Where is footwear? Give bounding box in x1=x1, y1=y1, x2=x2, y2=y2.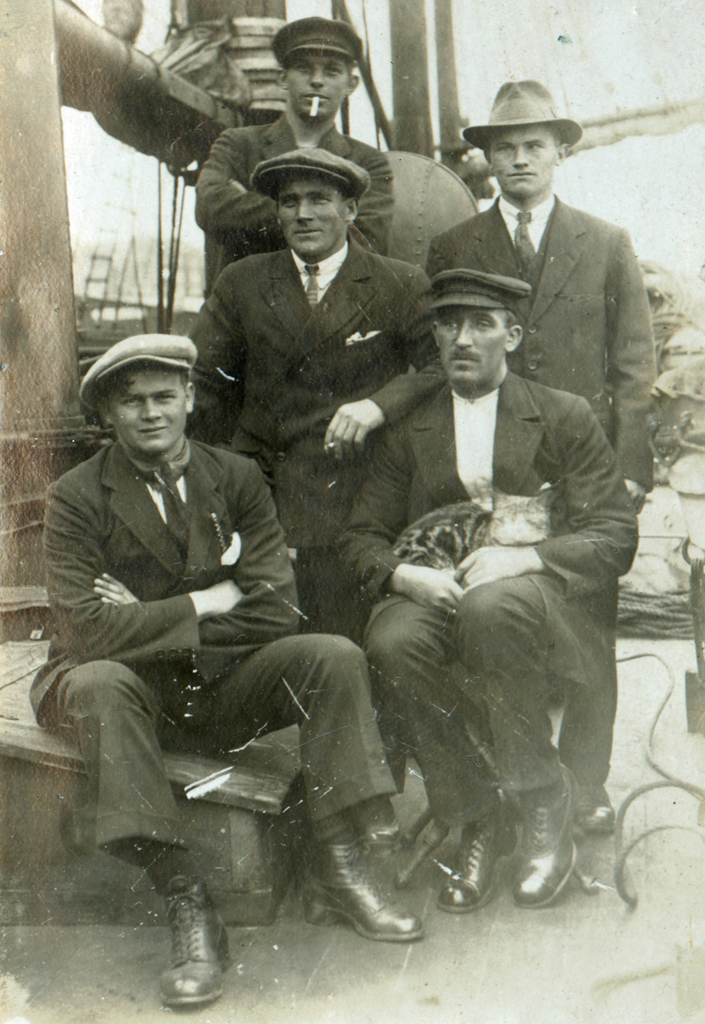
x1=433, y1=811, x2=530, y2=913.
